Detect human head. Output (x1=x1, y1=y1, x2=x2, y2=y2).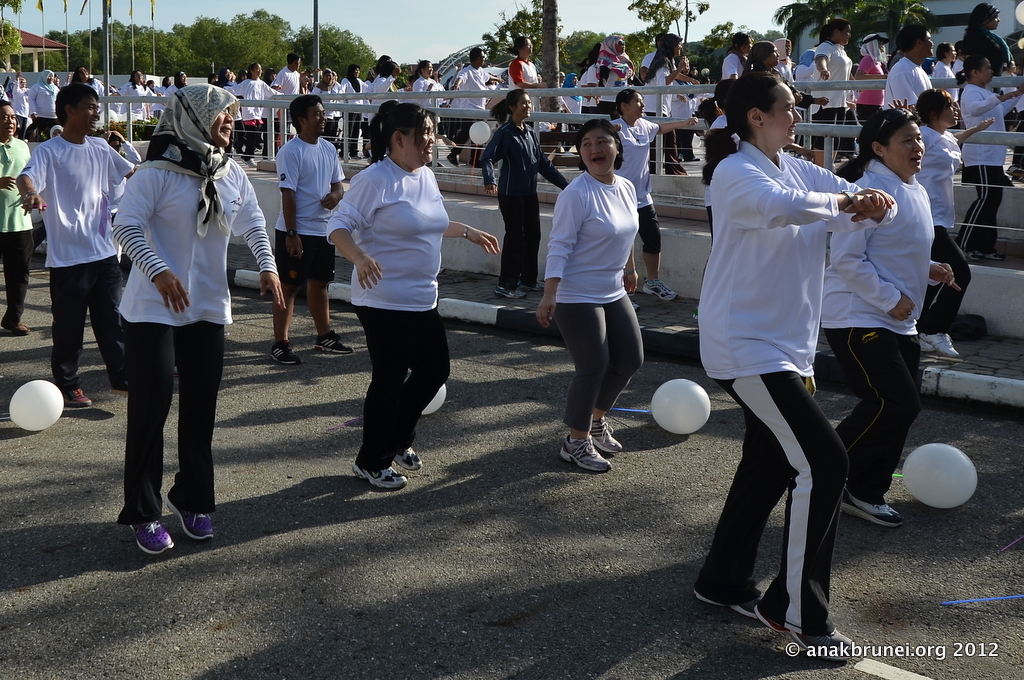
(x1=575, y1=120, x2=626, y2=173).
